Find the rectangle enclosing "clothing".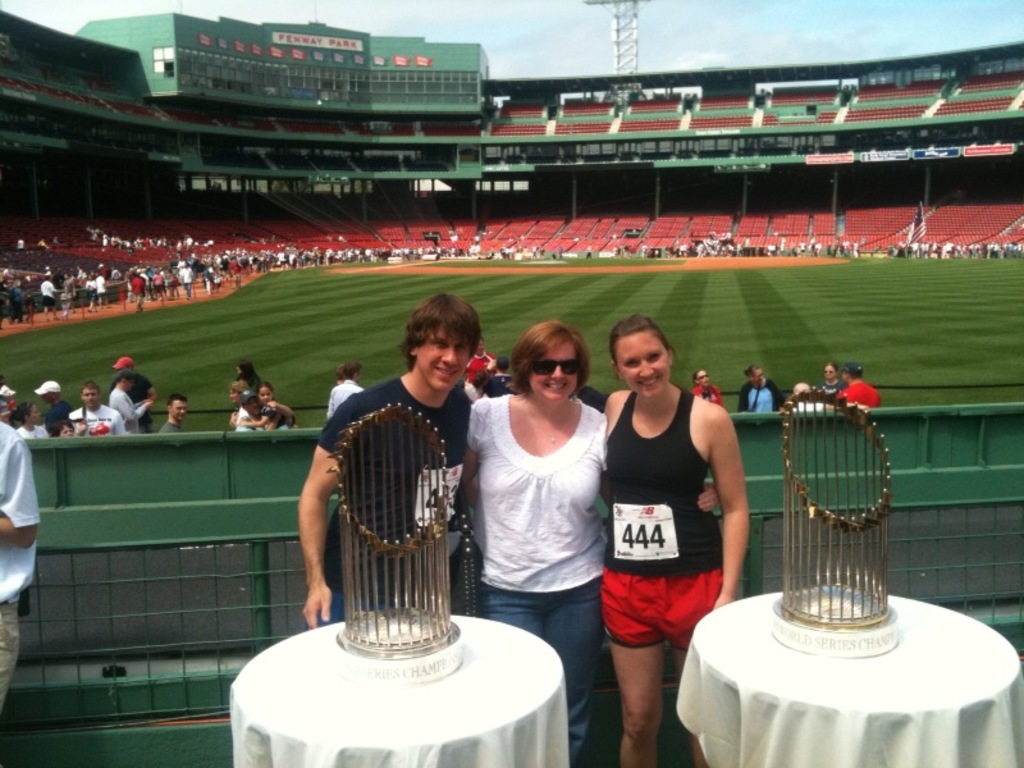
crop(782, 389, 822, 408).
